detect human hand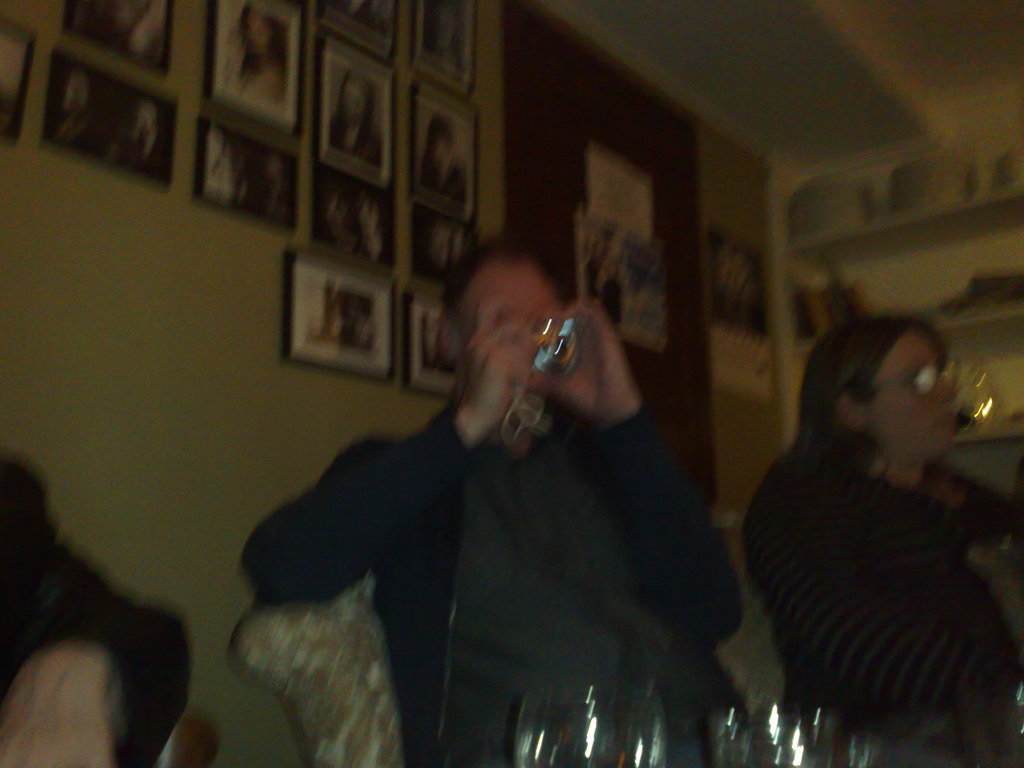
pyautogui.locateOnScreen(564, 310, 643, 442)
